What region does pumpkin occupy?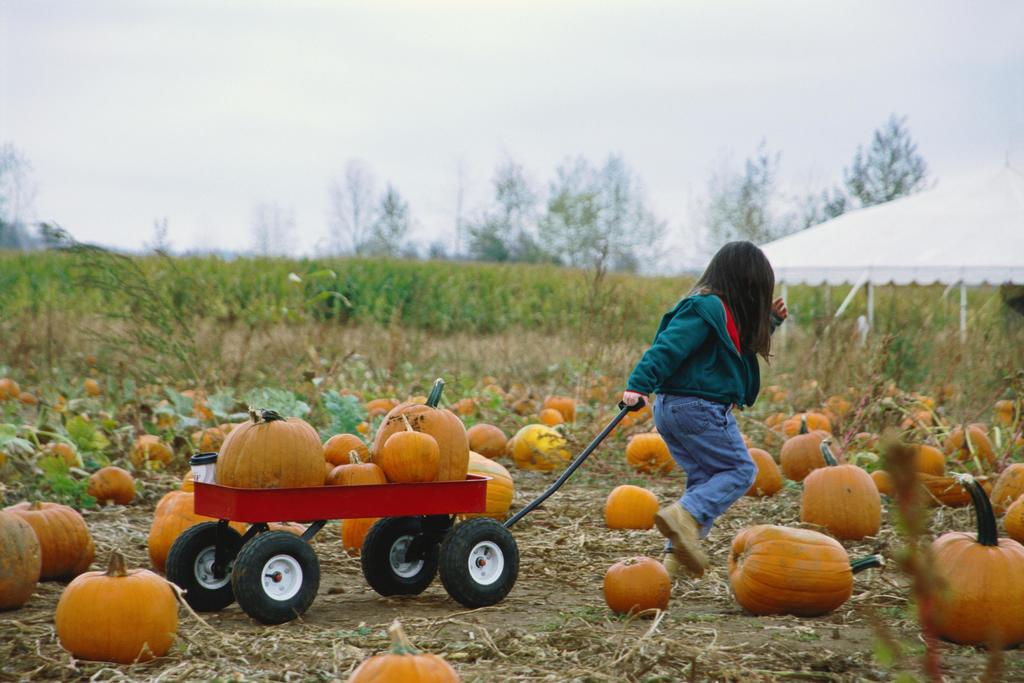
[x1=738, y1=445, x2=785, y2=504].
